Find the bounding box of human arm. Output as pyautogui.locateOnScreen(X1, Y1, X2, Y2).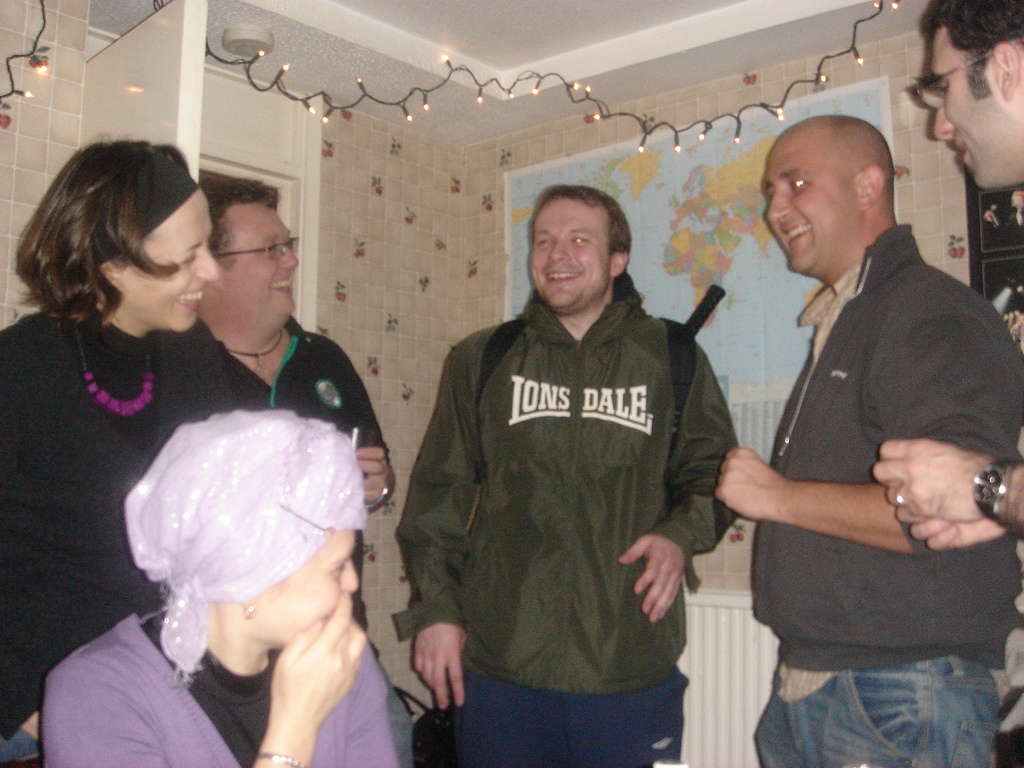
pyautogui.locateOnScreen(622, 325, 737, 623).
